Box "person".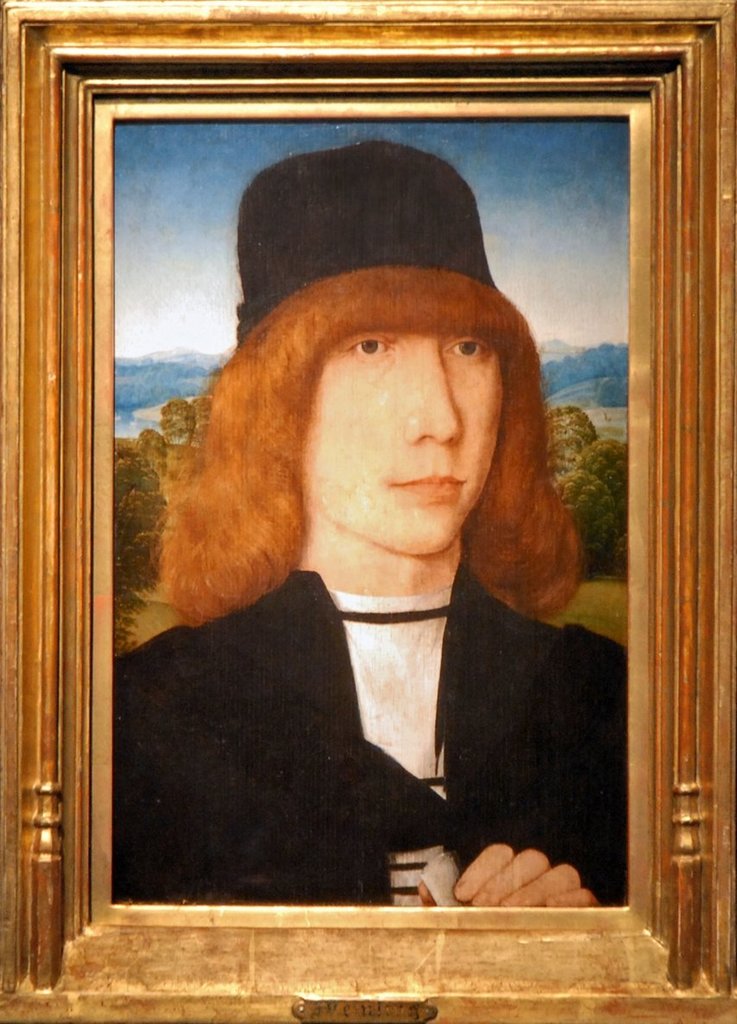
<box>115,264,628,902</box>.
